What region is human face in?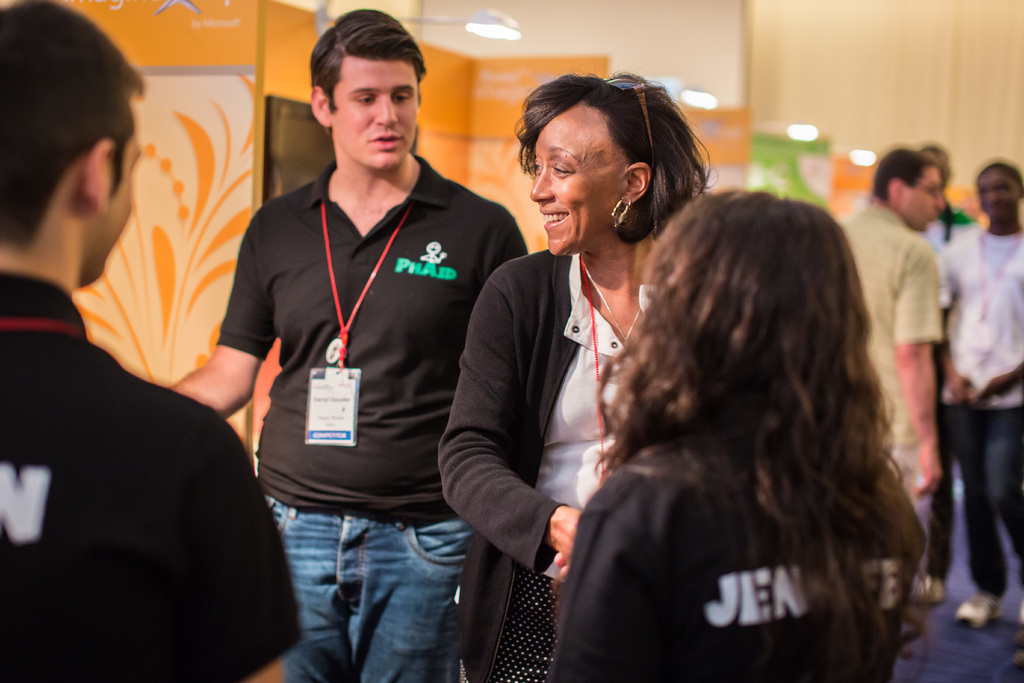
(529, 101, 627, 256).
